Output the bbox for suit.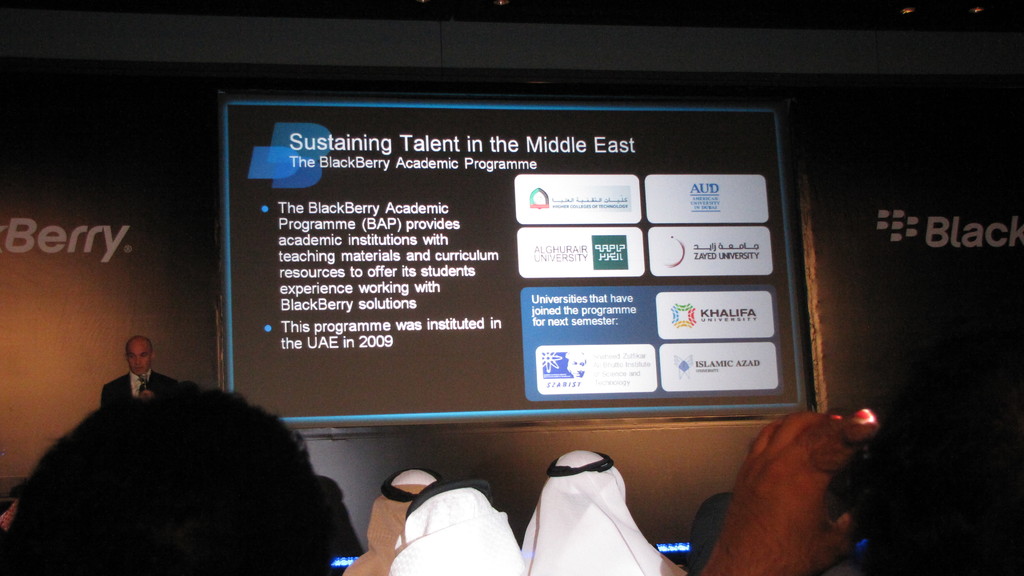
[100,372,179,408].
